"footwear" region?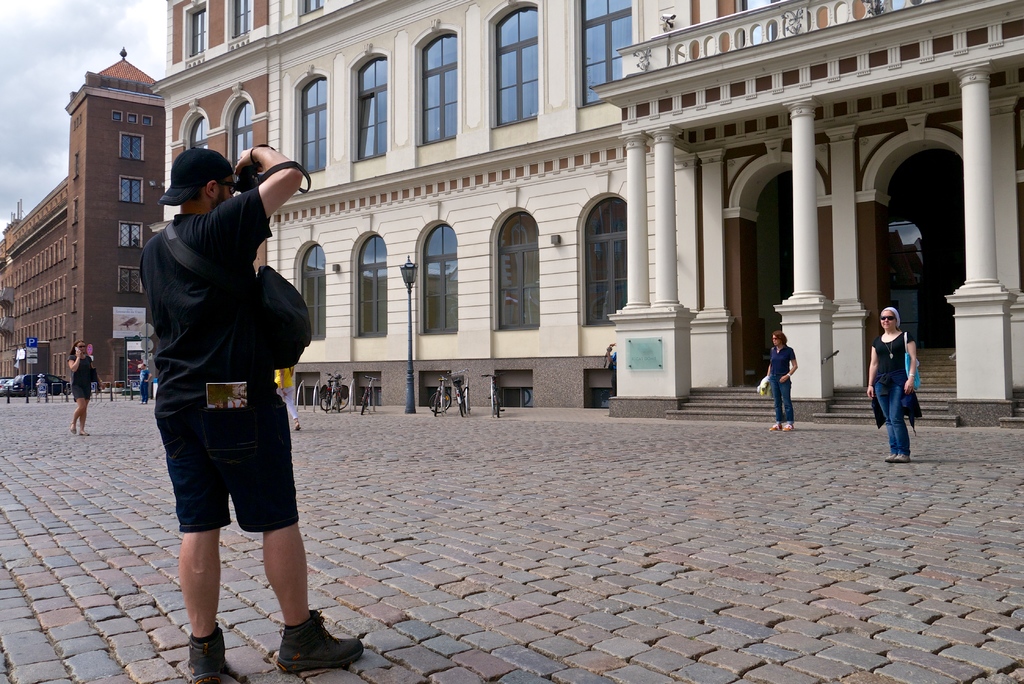
l=767, t=424, r=779, b=434
